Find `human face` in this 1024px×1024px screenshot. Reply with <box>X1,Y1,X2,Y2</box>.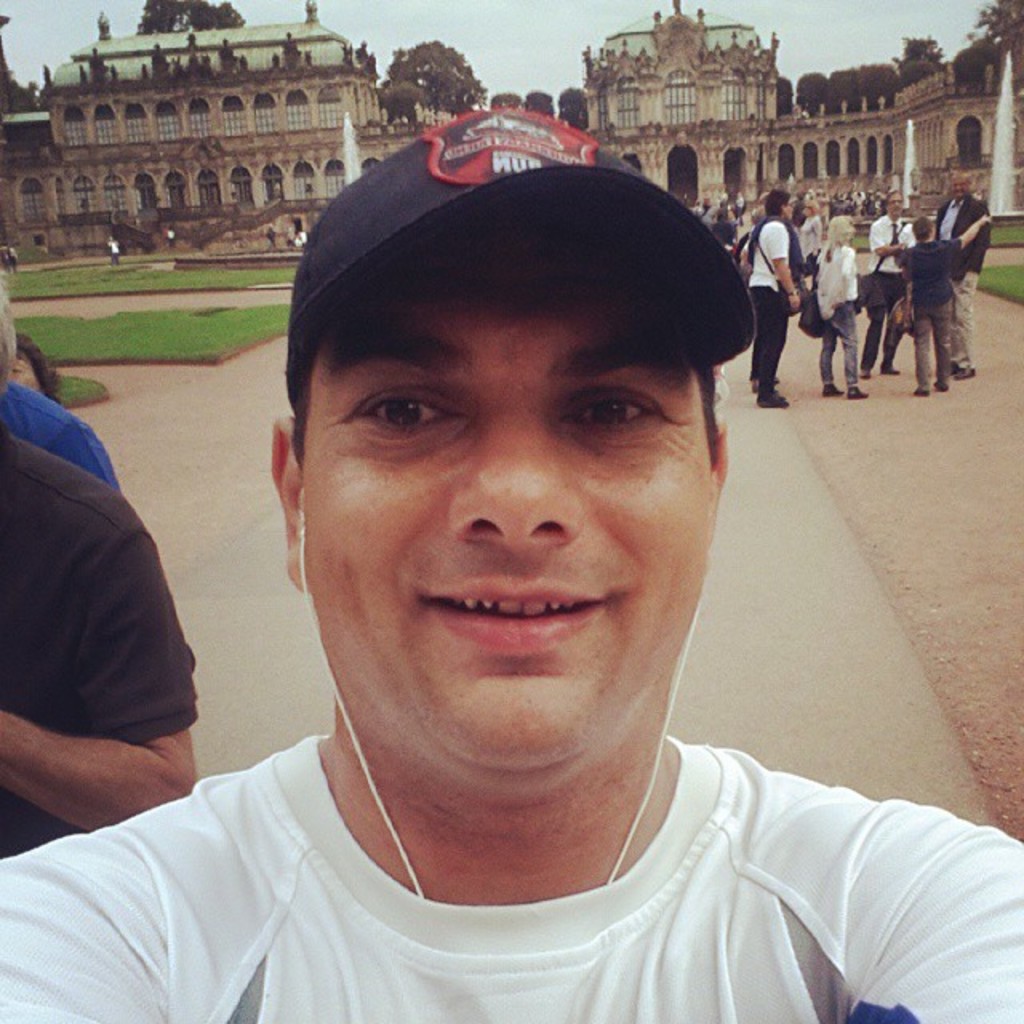
<box>304,238,734,811</box>.
